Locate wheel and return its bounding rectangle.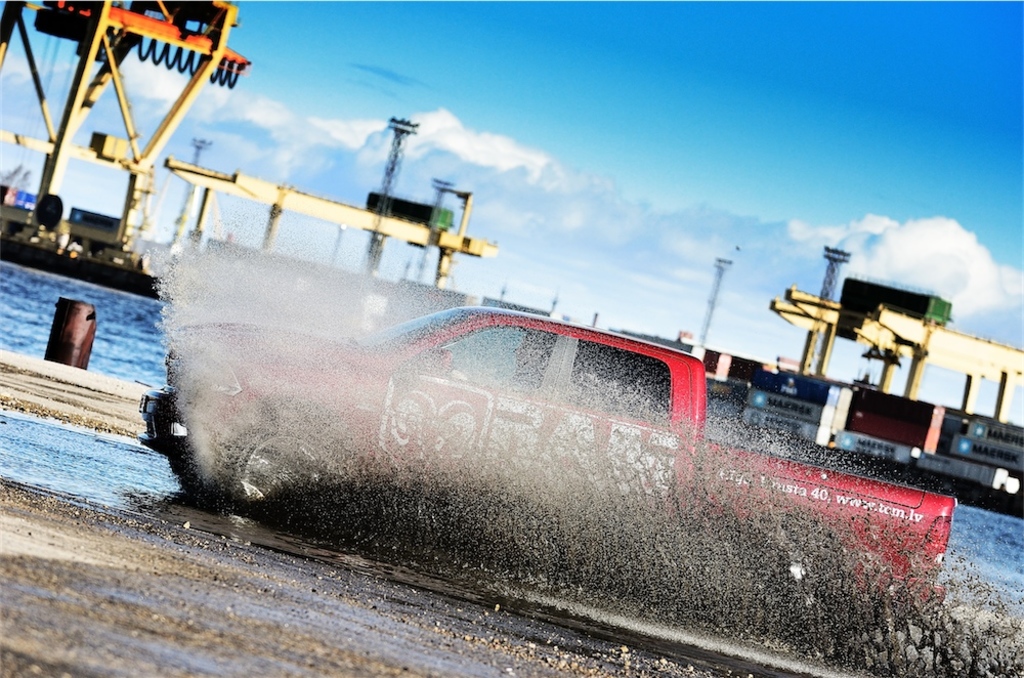
locate(236, 425, 328, 509).
